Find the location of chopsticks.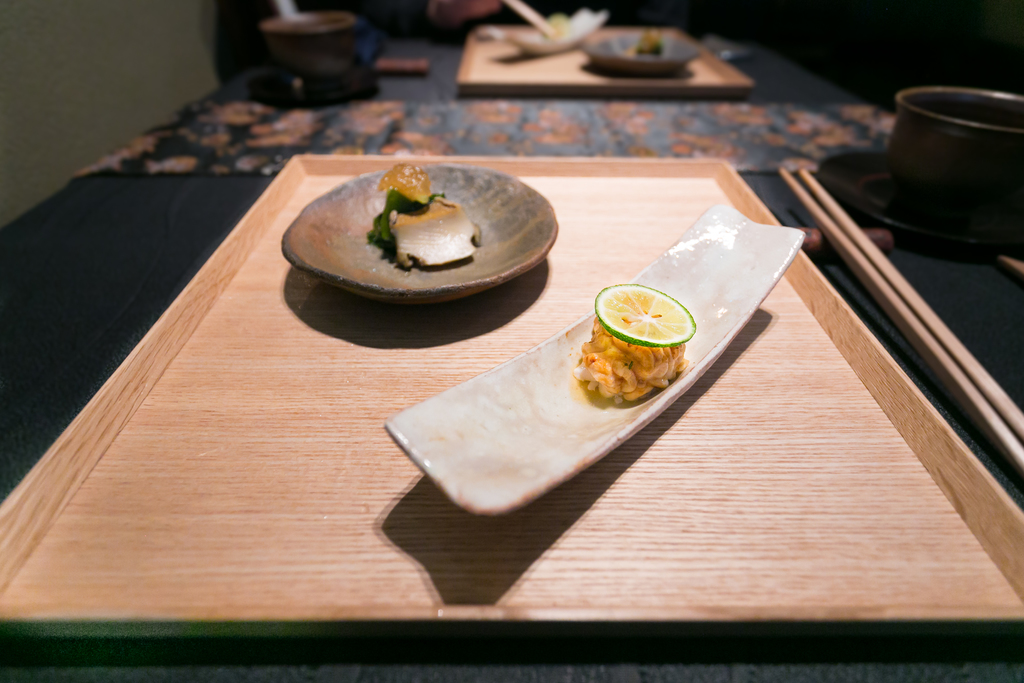
Location: 803/131/1023/589.
